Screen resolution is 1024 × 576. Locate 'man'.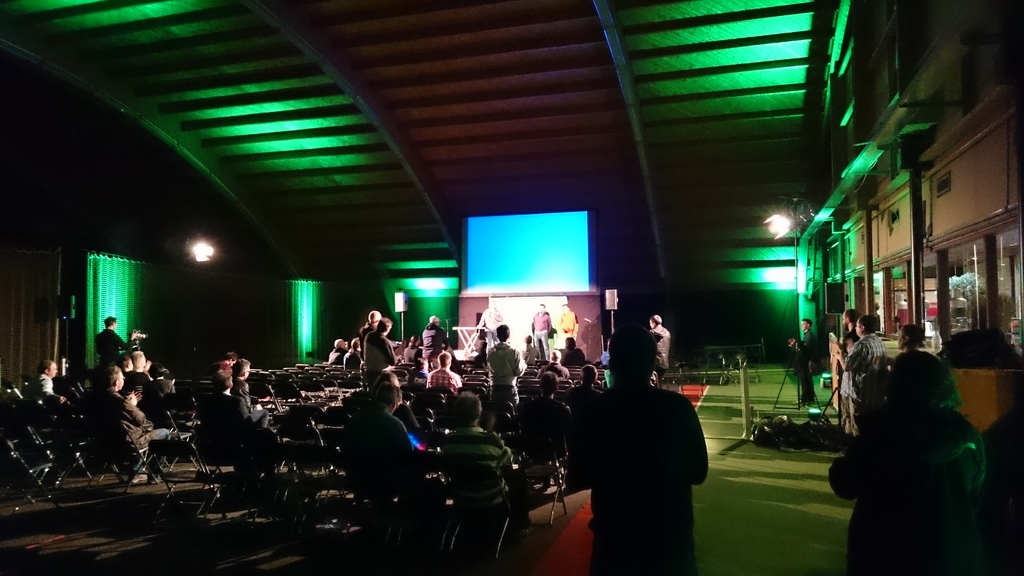
[95, 317, 138, 360].
